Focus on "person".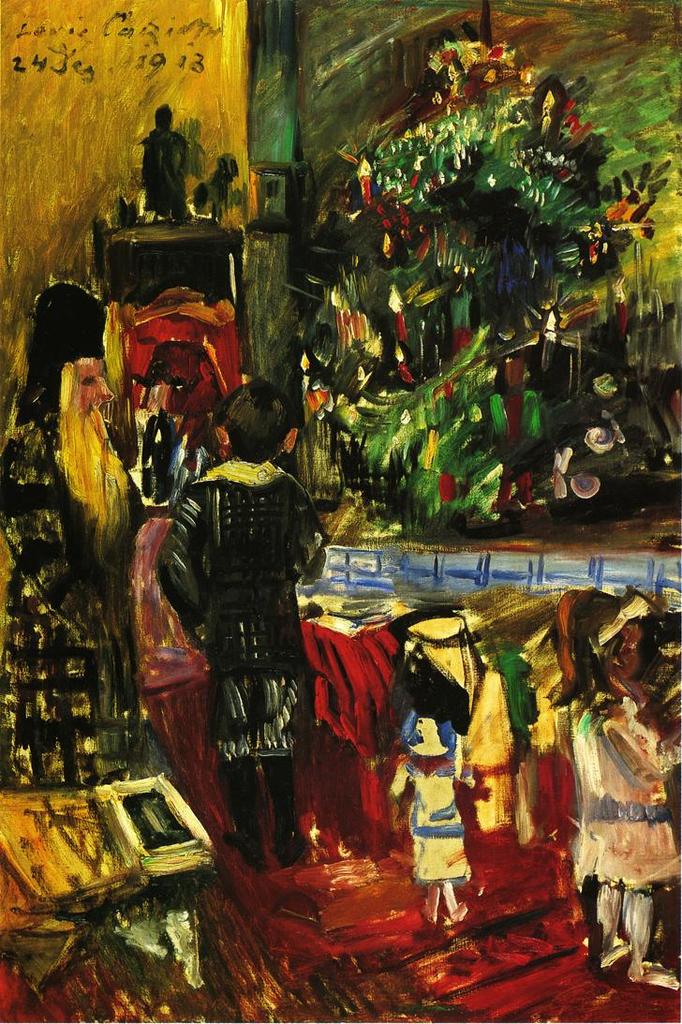
Focused at <bbox>143, 107, 189, 216</bbox>.
